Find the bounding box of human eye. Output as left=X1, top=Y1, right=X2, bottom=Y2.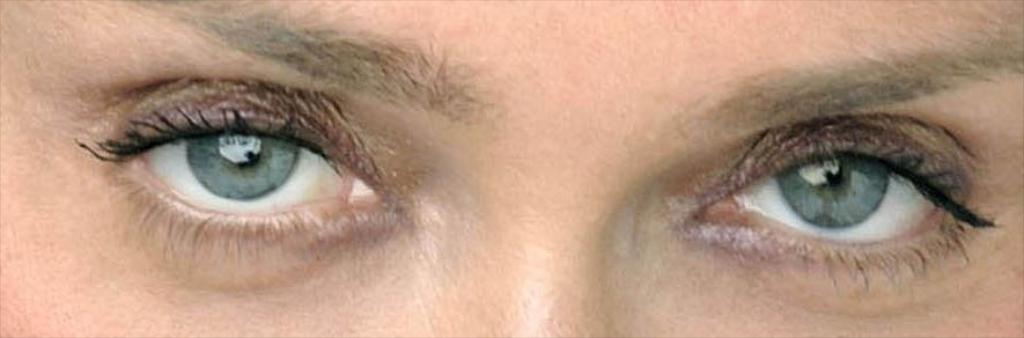
left=69, top=79, right=414, bottom=257.
